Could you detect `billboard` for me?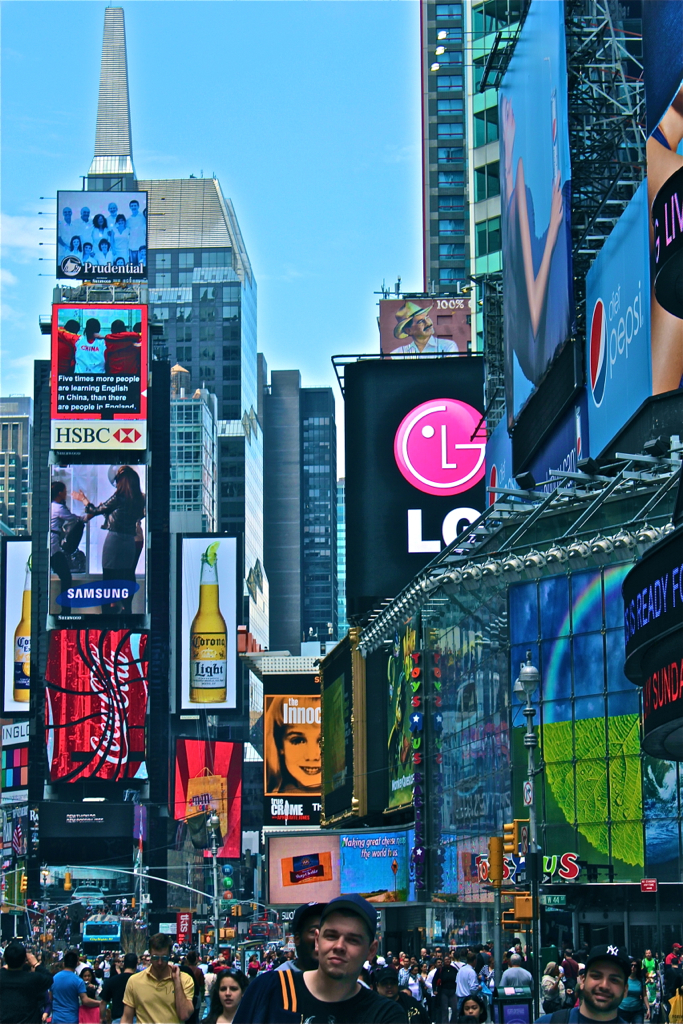
Detection result: [491,0,573,418].
